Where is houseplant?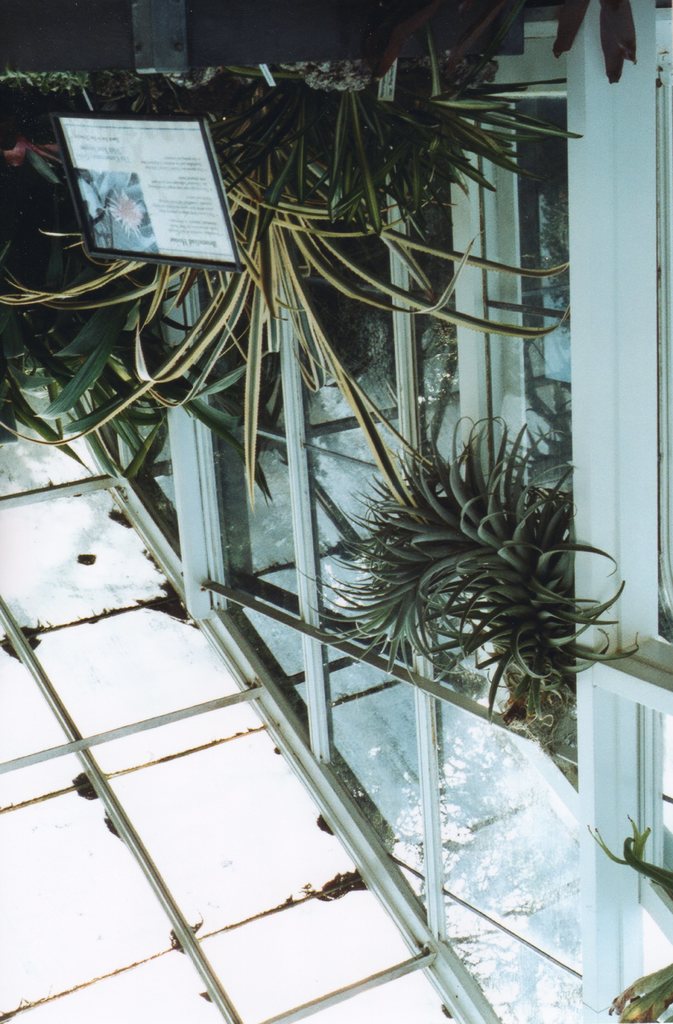
278:408:644:753.
